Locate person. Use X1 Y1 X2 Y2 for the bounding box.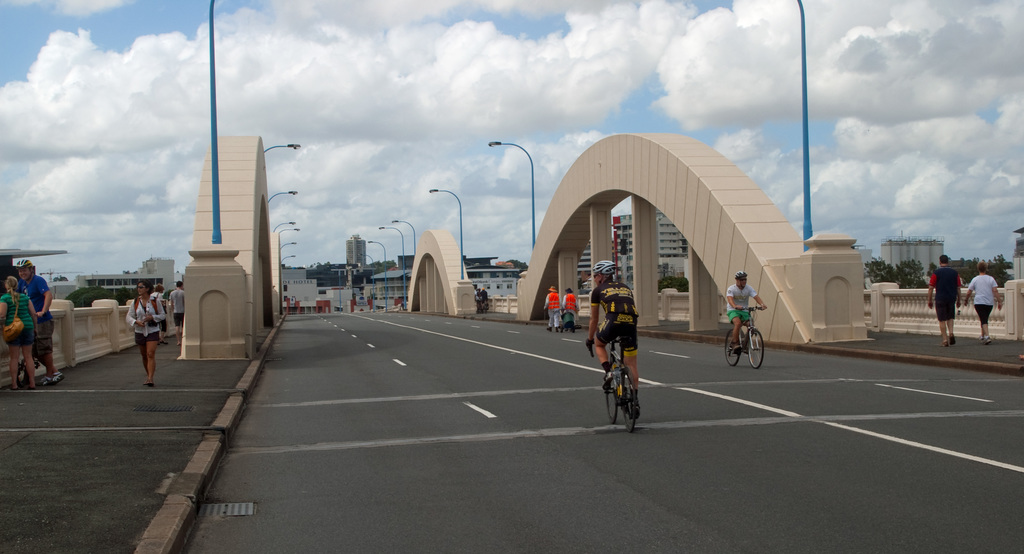
964 260 1001 355.
